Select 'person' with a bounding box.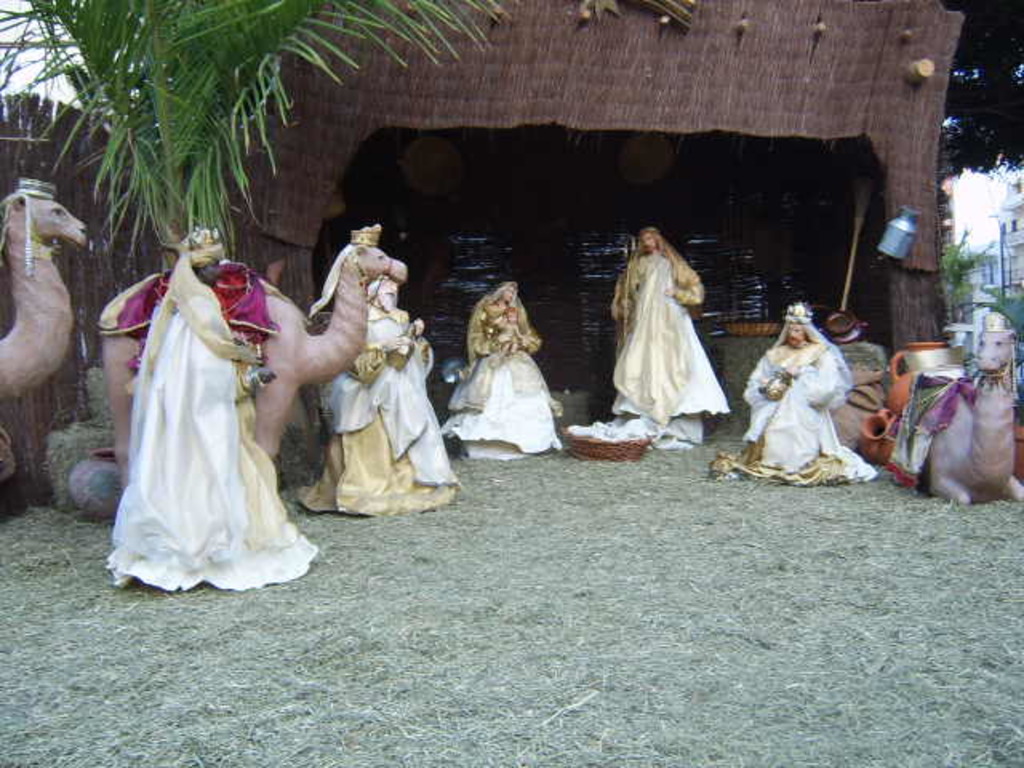
<bbox>736, 302, 878, 486</bbox>.
